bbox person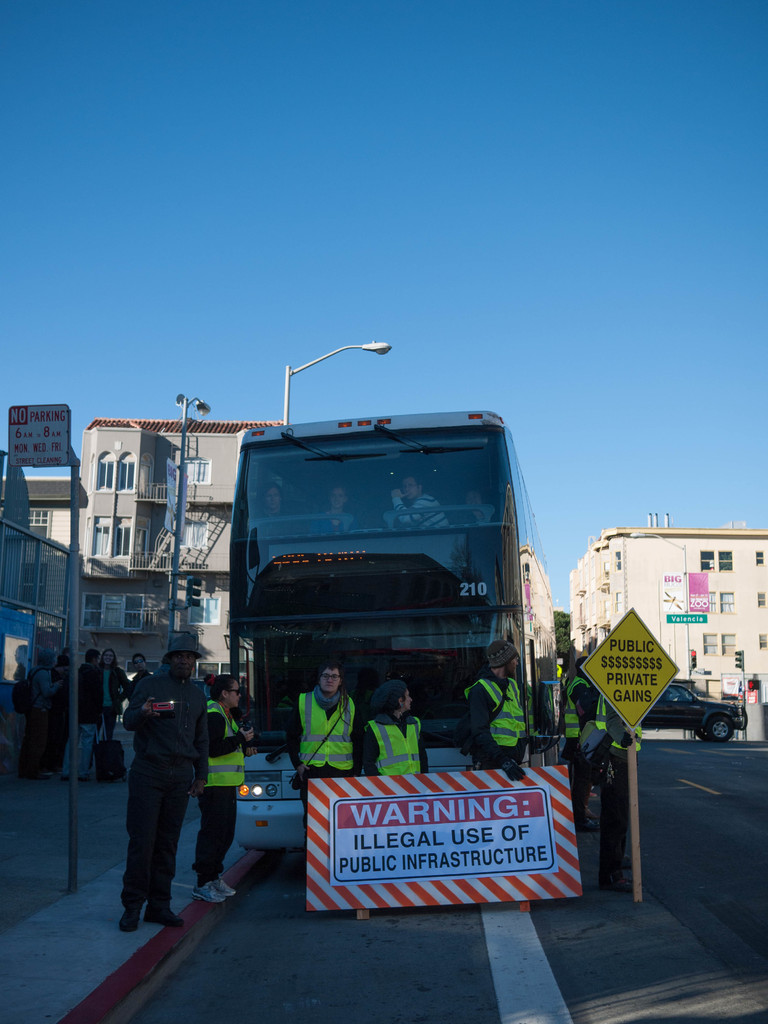
560,655,600,836
